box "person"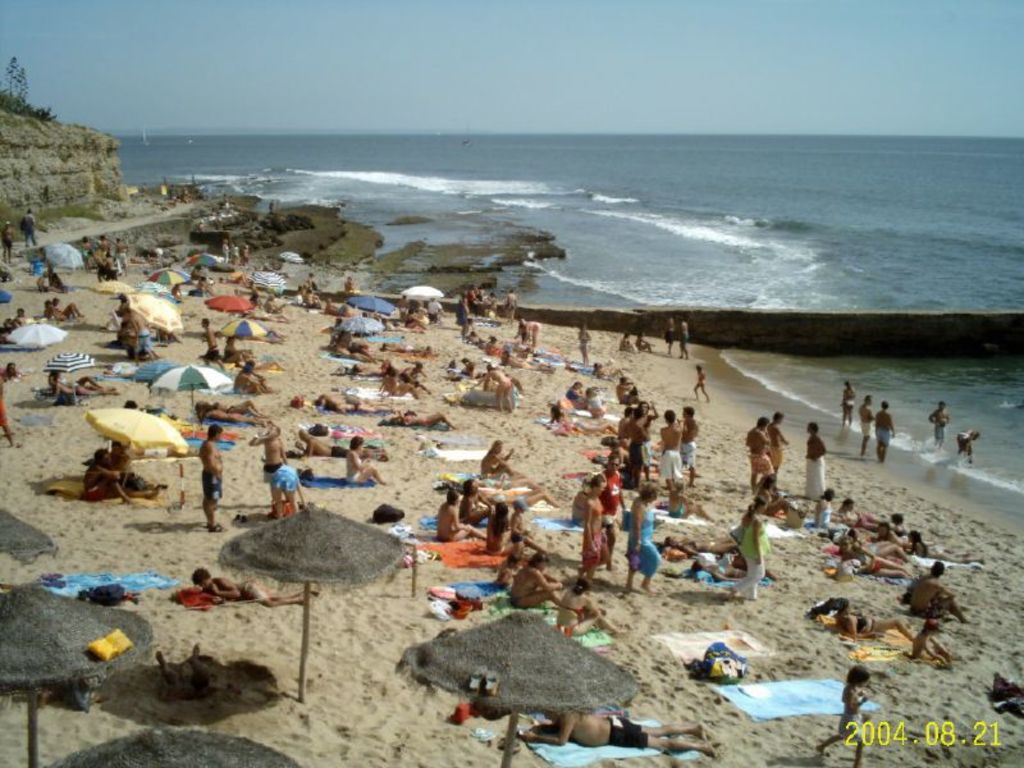
(left=511, top=544, right=566, bottom=603)
